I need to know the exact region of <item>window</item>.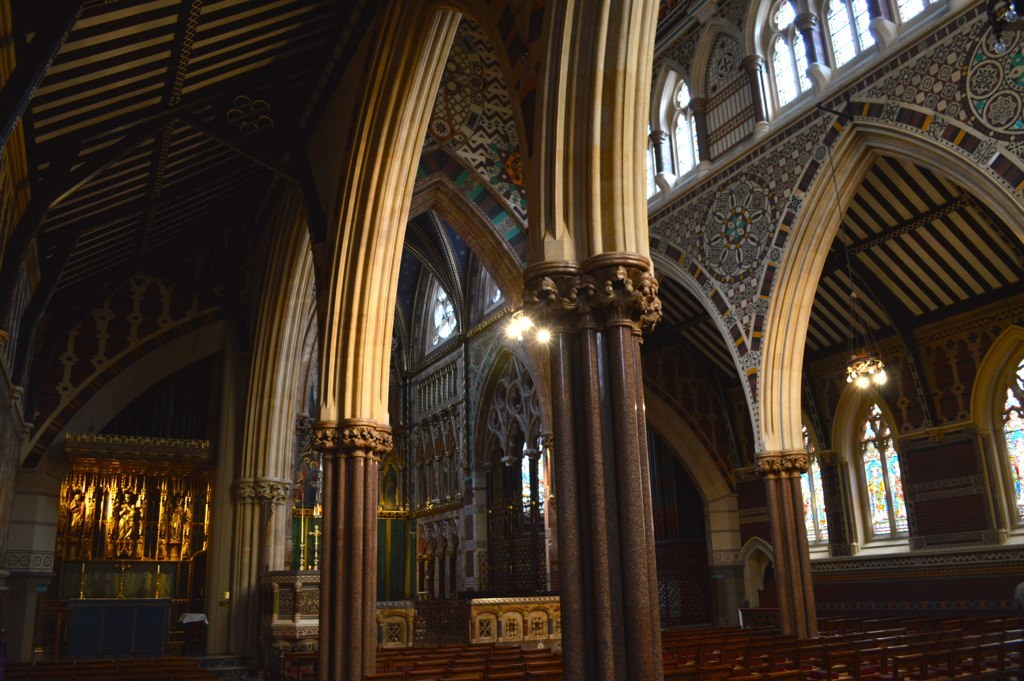
Region: BBox(828, 348, 907, 540).
